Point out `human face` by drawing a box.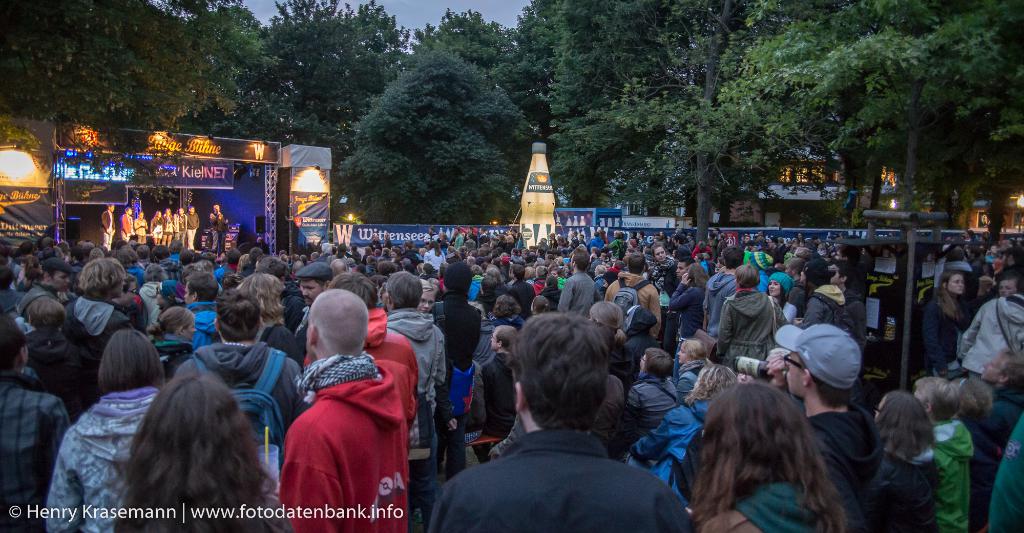
box(184, 284, 196, 306).
